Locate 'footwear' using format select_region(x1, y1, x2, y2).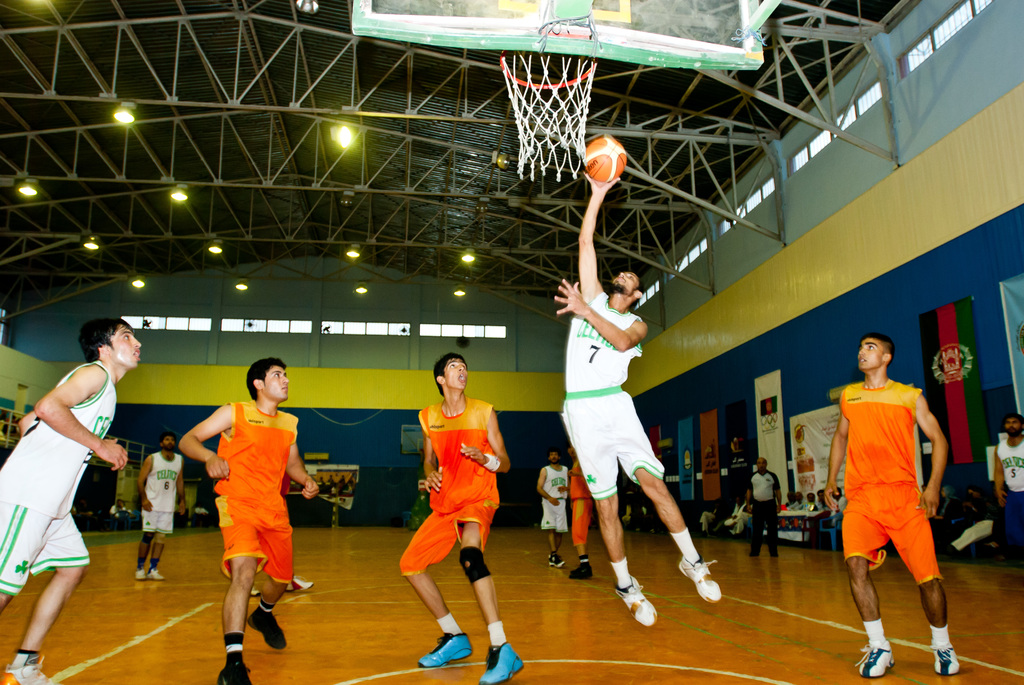
select_region(854, 643, 892, 677).
